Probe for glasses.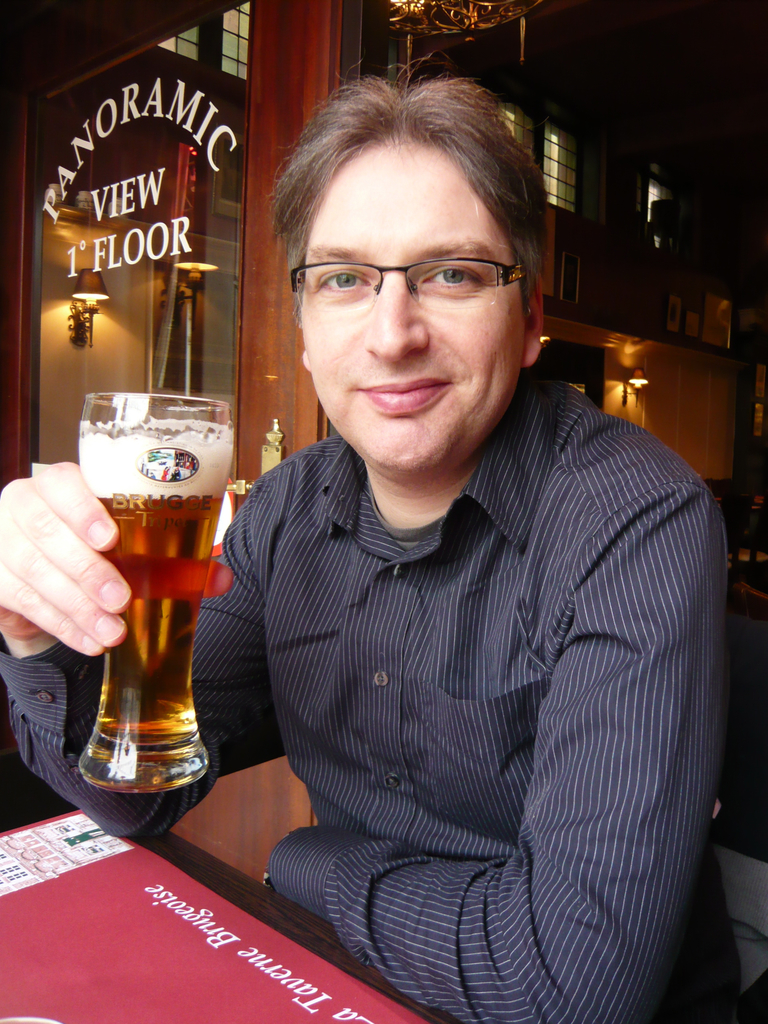
Probe result: x1=280 y1=228 x2=538 y2=312.
